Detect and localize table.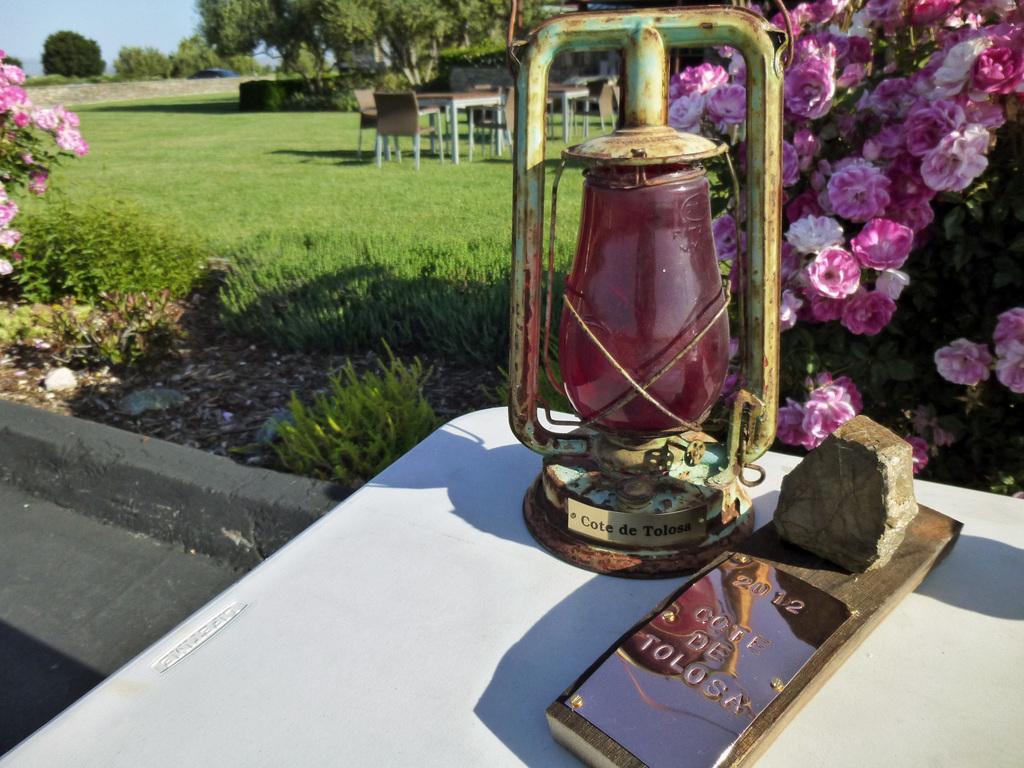
Localized at x1=541 y1=80 x2=595 y2=145.
